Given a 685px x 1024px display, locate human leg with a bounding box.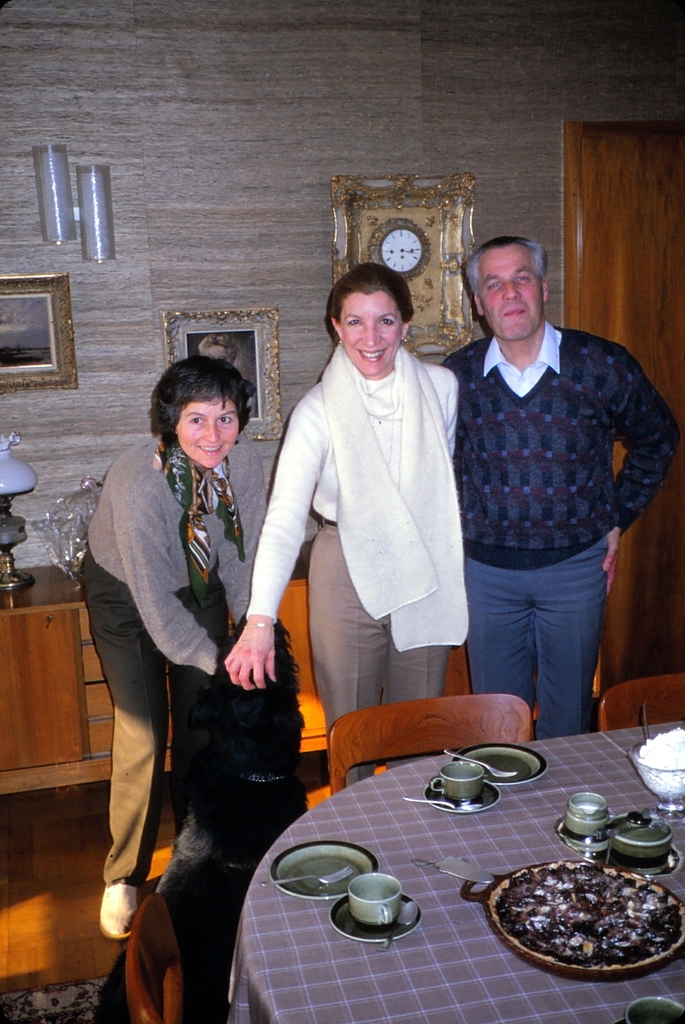
Located: 167 565 233 828.
